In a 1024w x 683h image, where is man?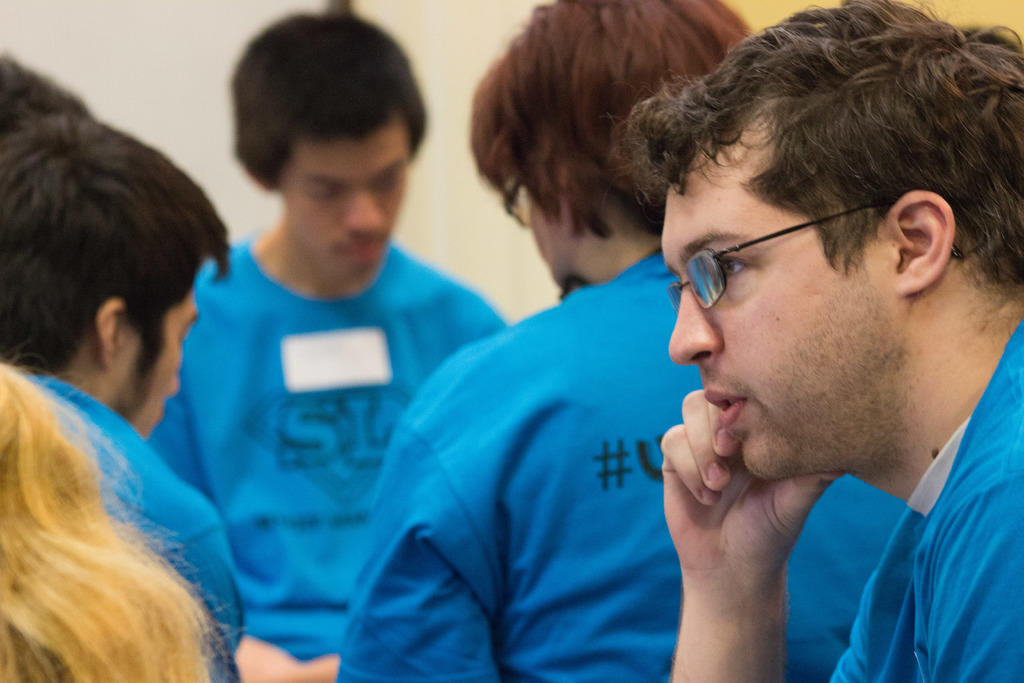
[left=594, top=0, right=1023, bottom=682].
